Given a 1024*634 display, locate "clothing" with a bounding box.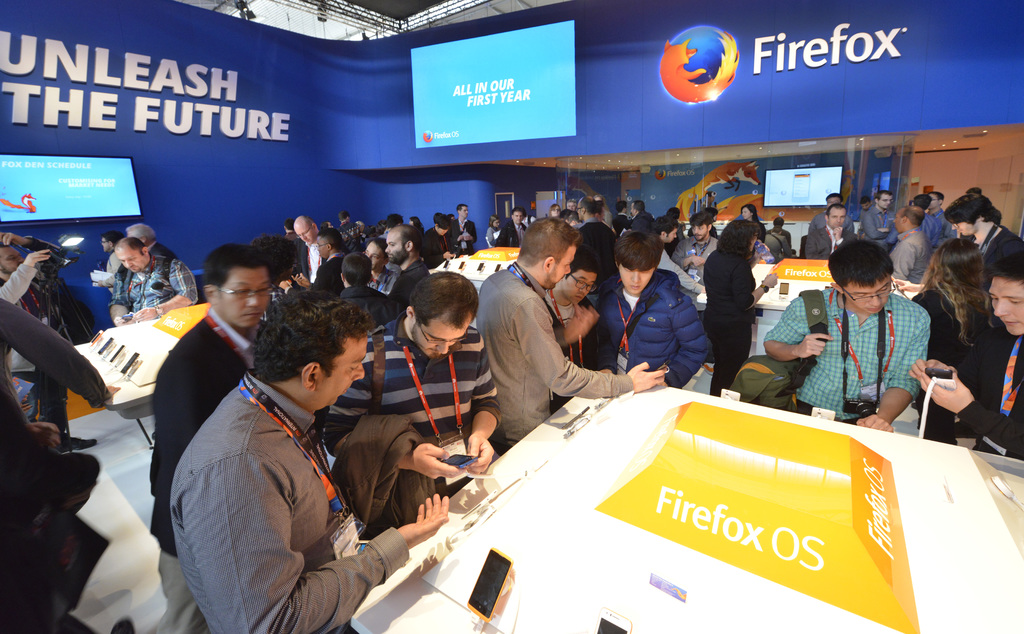
Located: select_region(973, 212, 1020, 264).
